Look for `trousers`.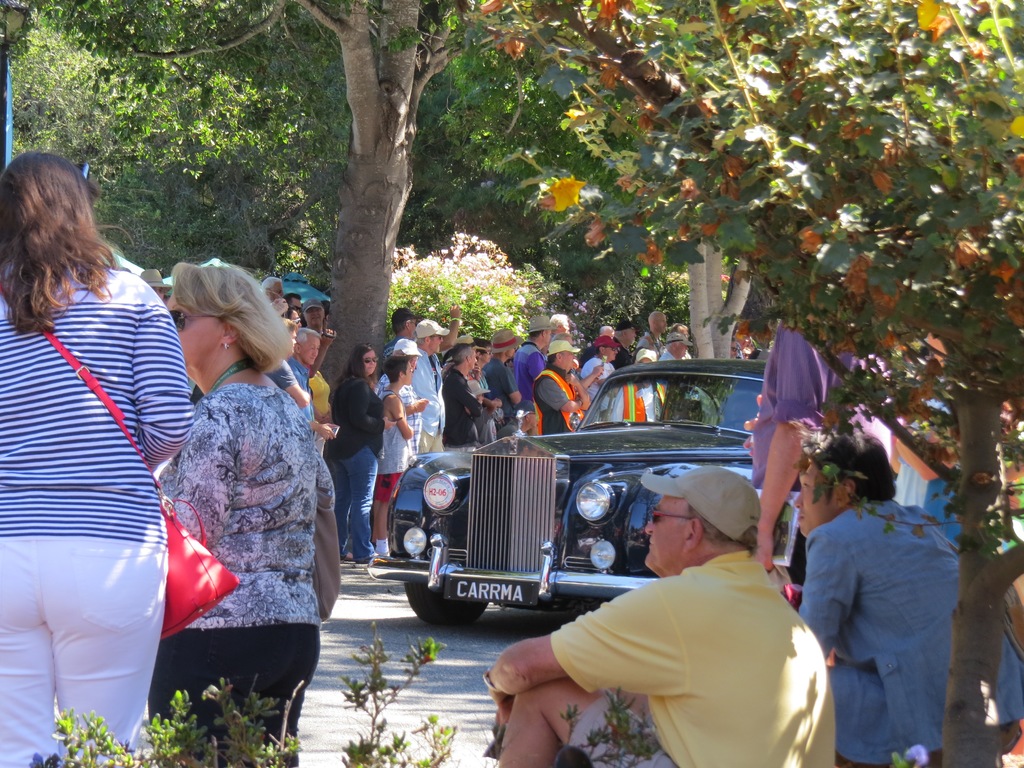
Found: locate(419, 425, 445, 454).
